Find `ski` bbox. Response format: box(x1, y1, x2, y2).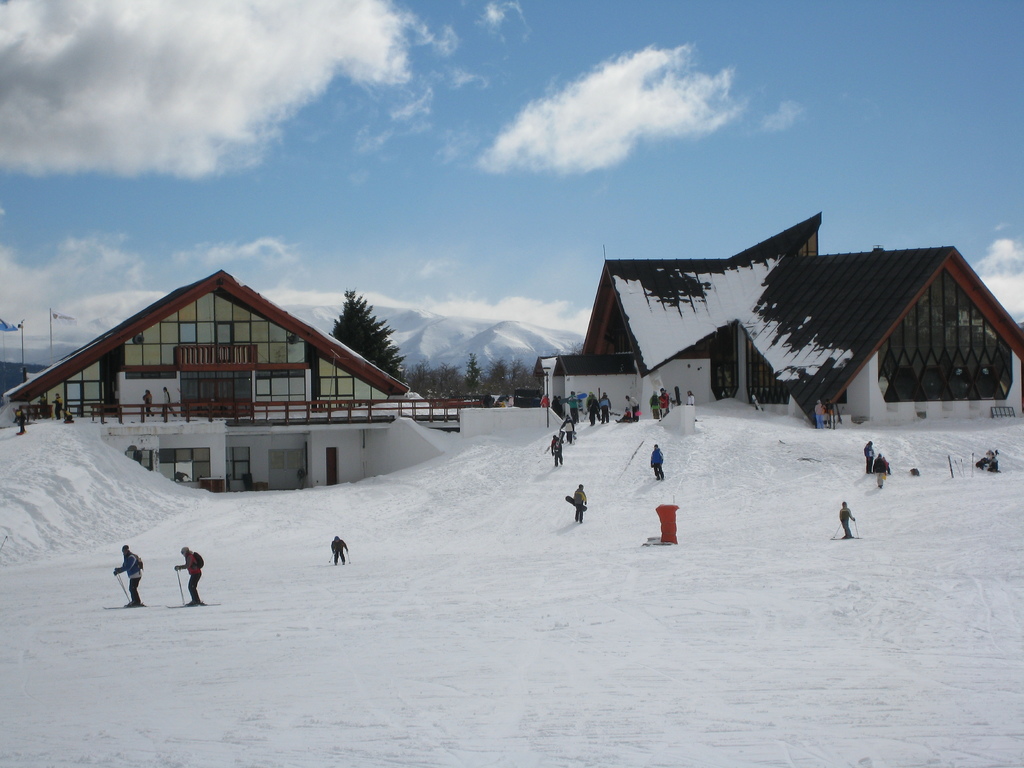
box(154, 591, 224, 611).
